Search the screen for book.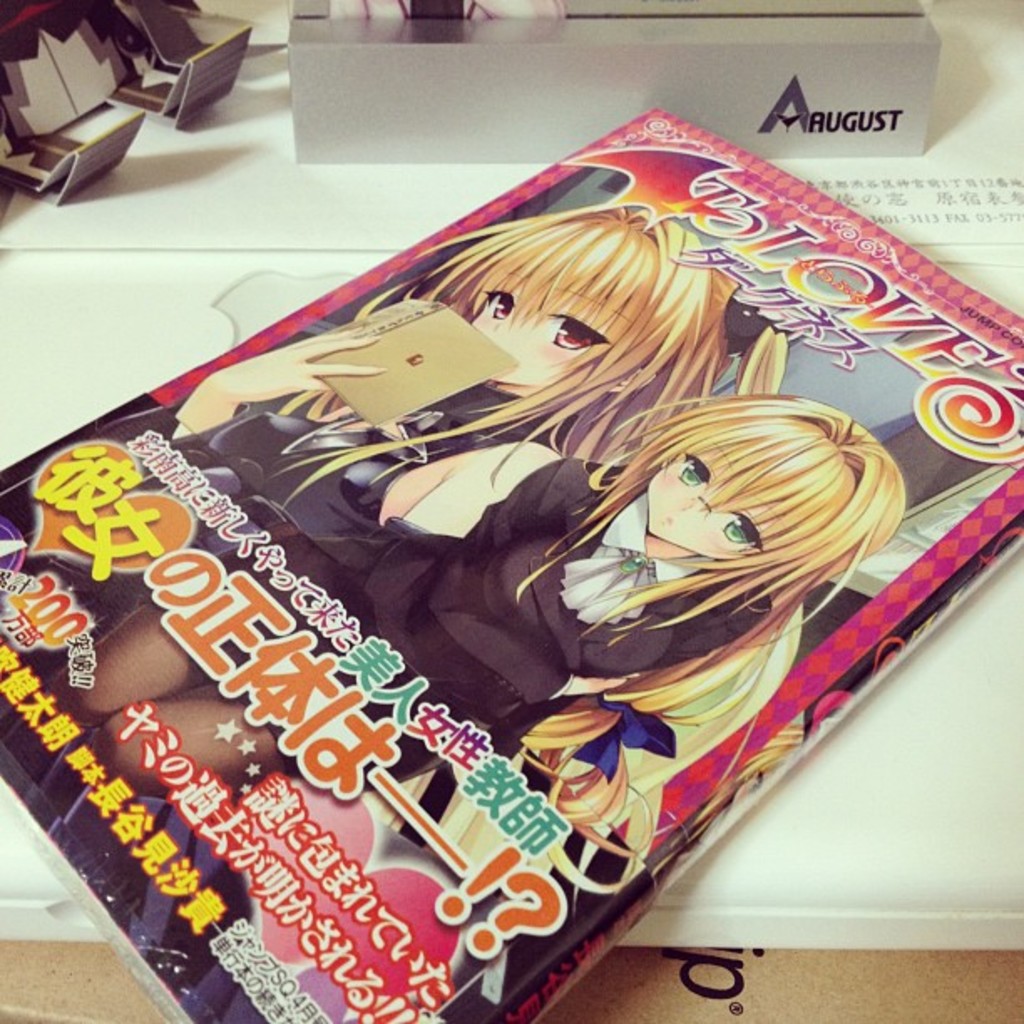
Found at bbox(0, 104, 1022, 1022).
